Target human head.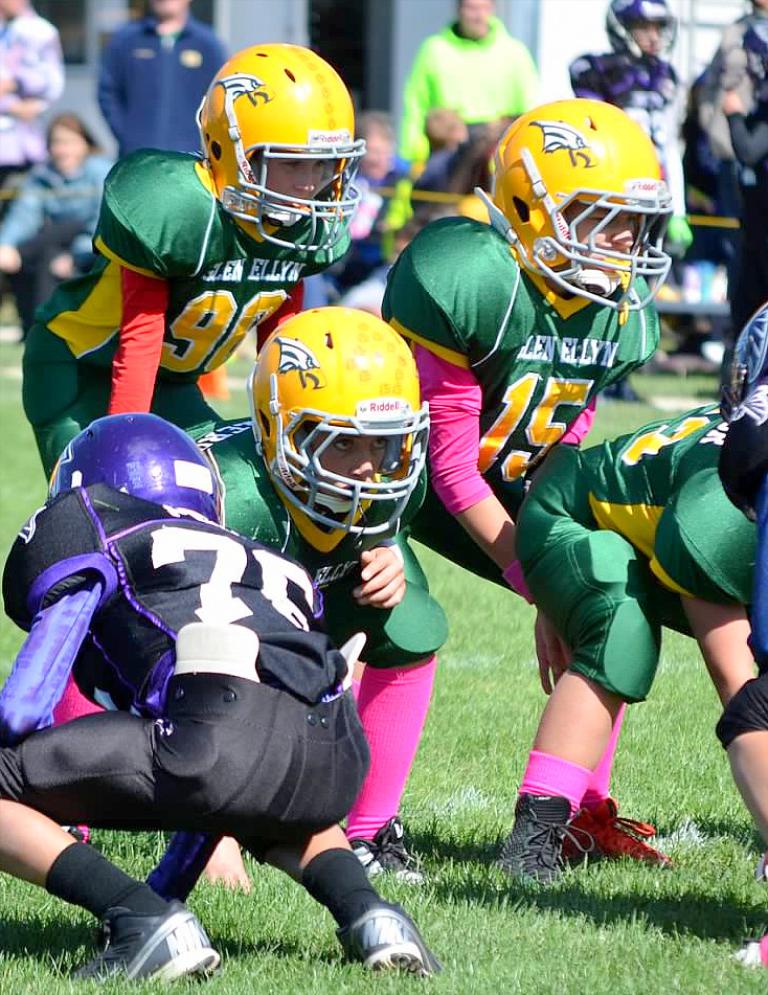
Target region: x1=454, y1=0, x2=494, y2=35.
